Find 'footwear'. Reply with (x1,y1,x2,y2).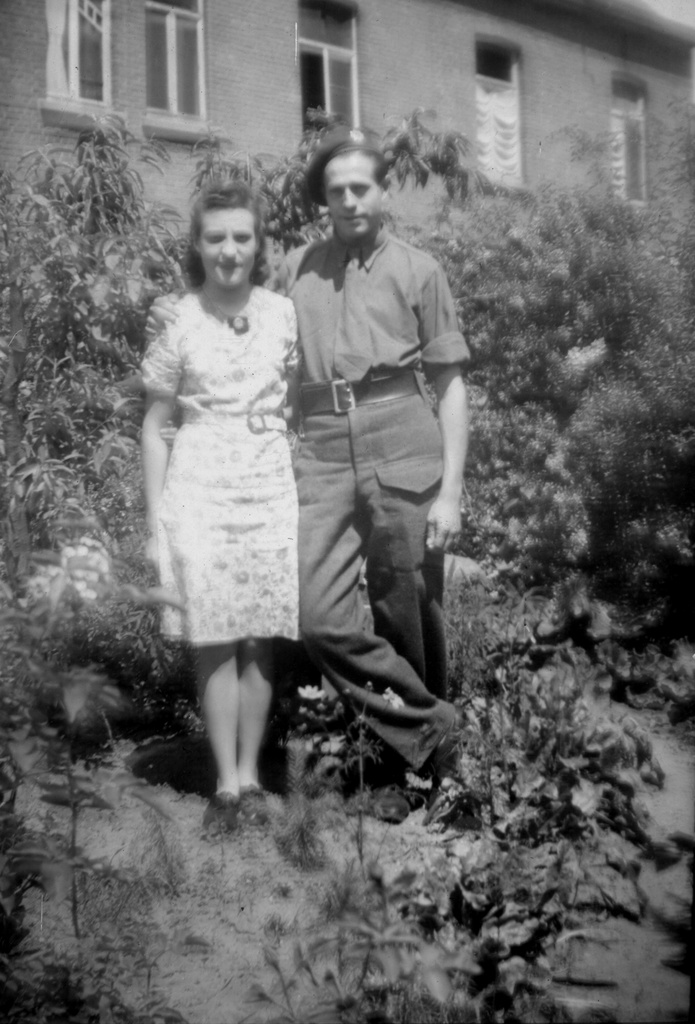
(238,787,267,827).
